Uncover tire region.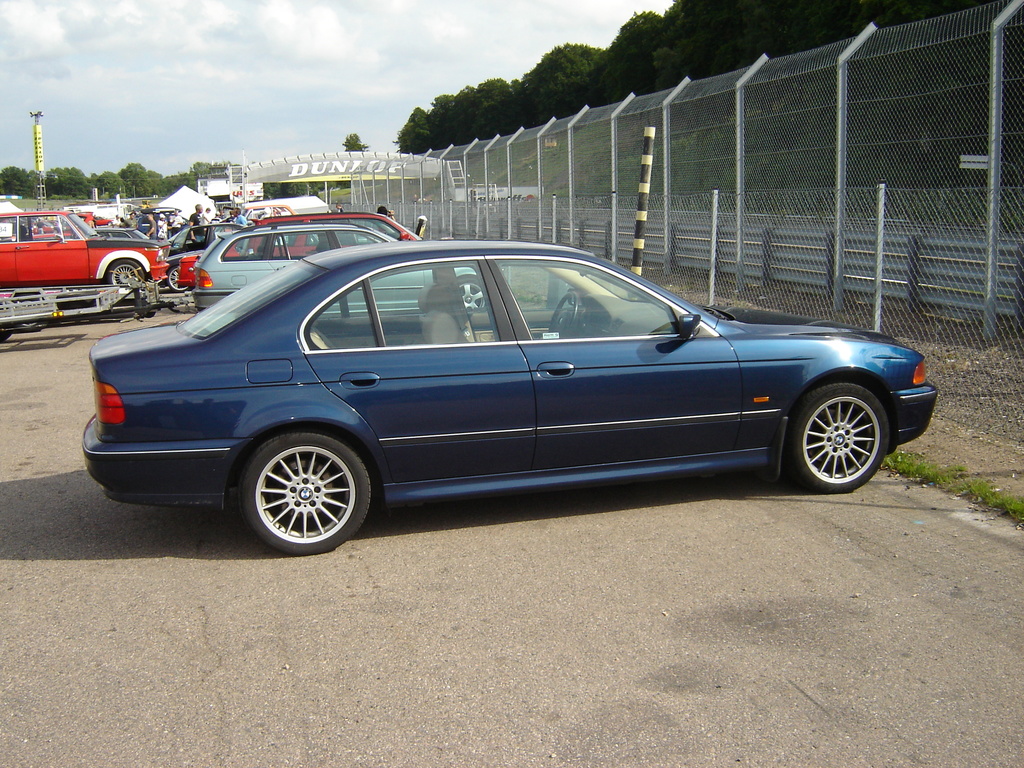
Uncovered: <bbox>786, 379, 898, 495</bbox>.
